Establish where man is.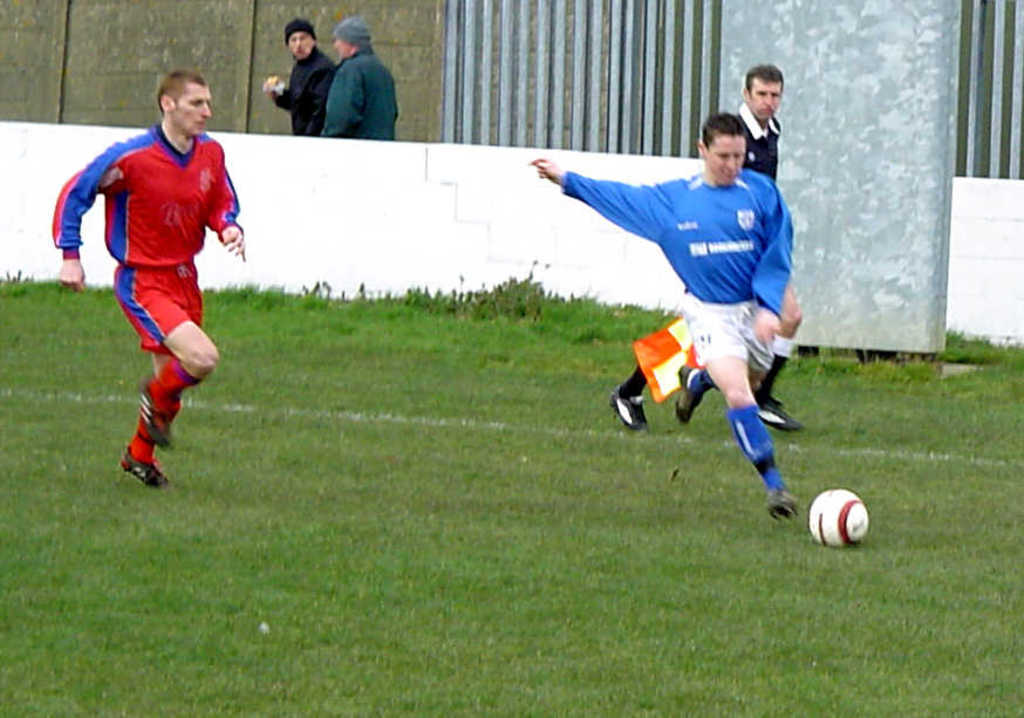
Established at [left=271, top=16, right=337, bottom=138].
